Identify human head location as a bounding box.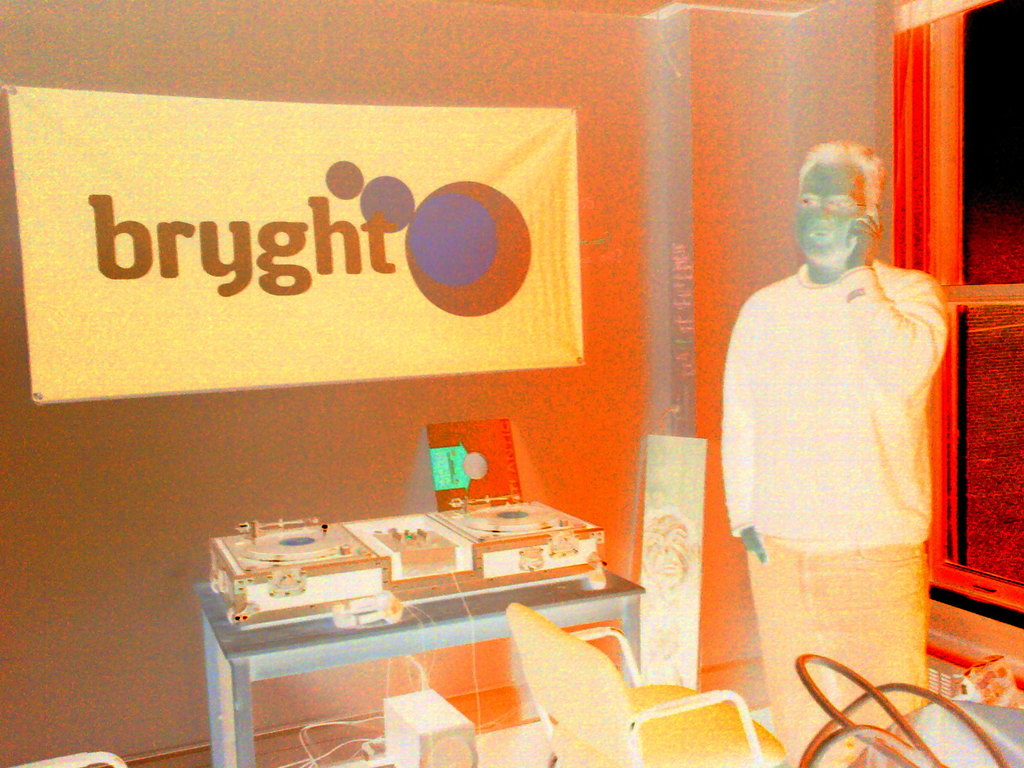
[797,164,895,273].
